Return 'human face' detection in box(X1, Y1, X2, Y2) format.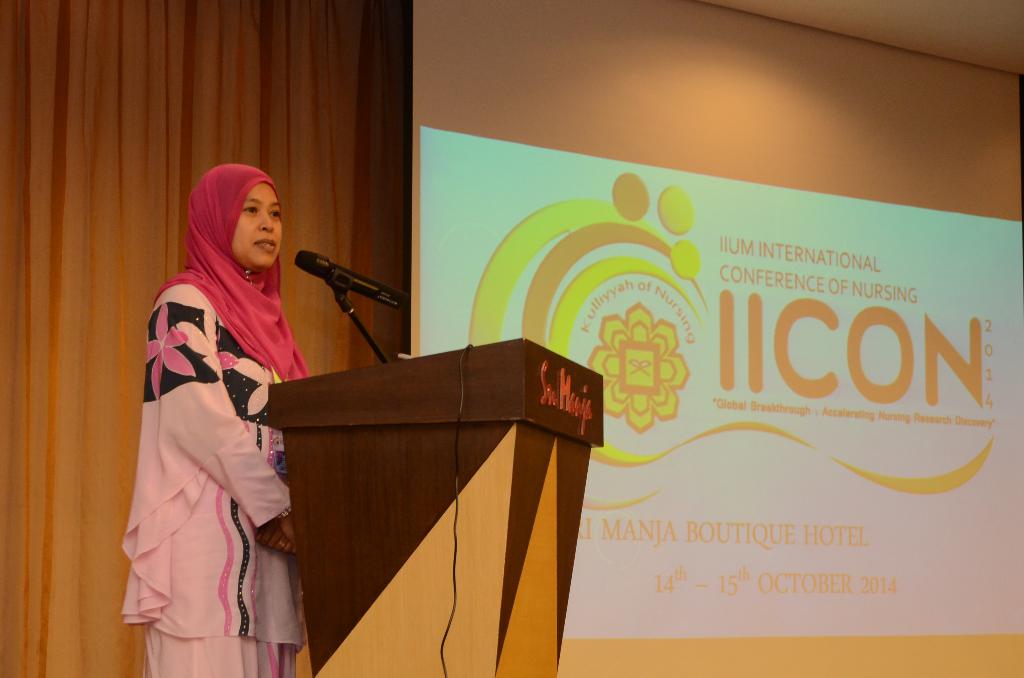
box(230, 182, 282, 267).
